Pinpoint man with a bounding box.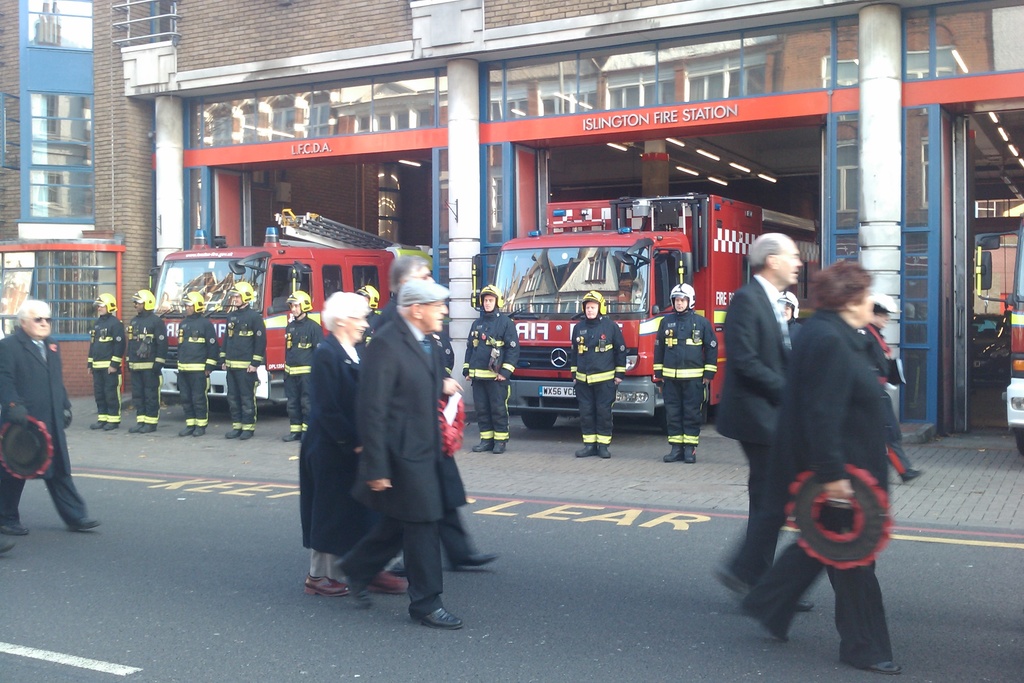
(170, 294, 220, 443).
